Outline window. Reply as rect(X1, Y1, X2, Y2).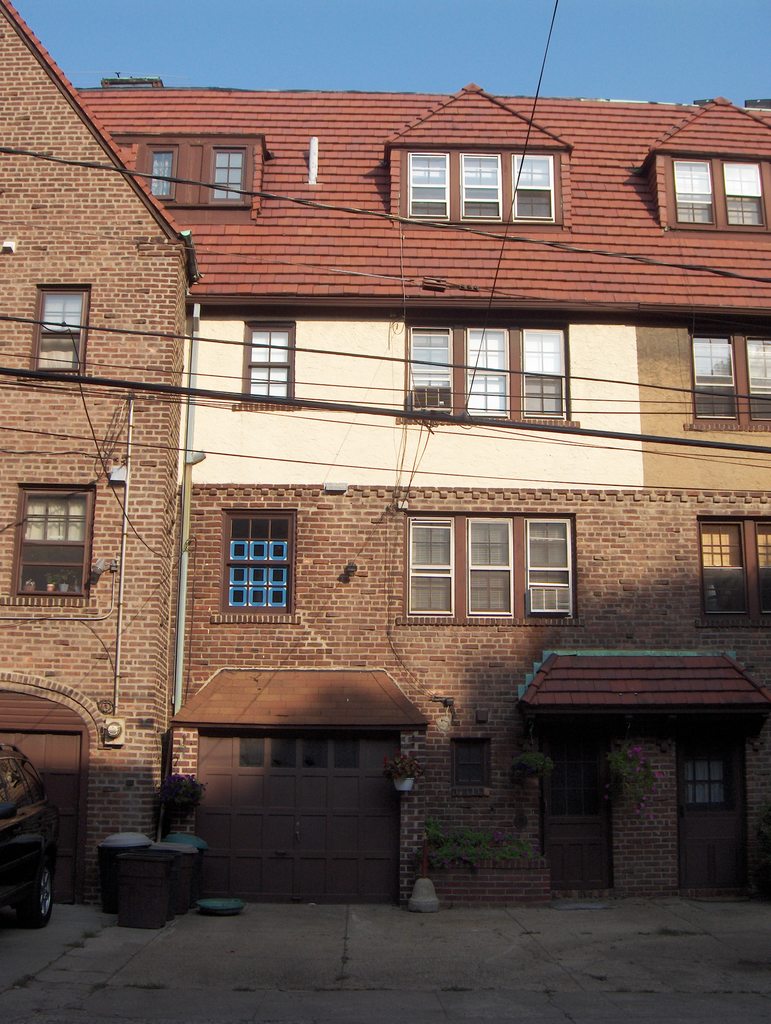
rect(698, 330, 770, 420).
